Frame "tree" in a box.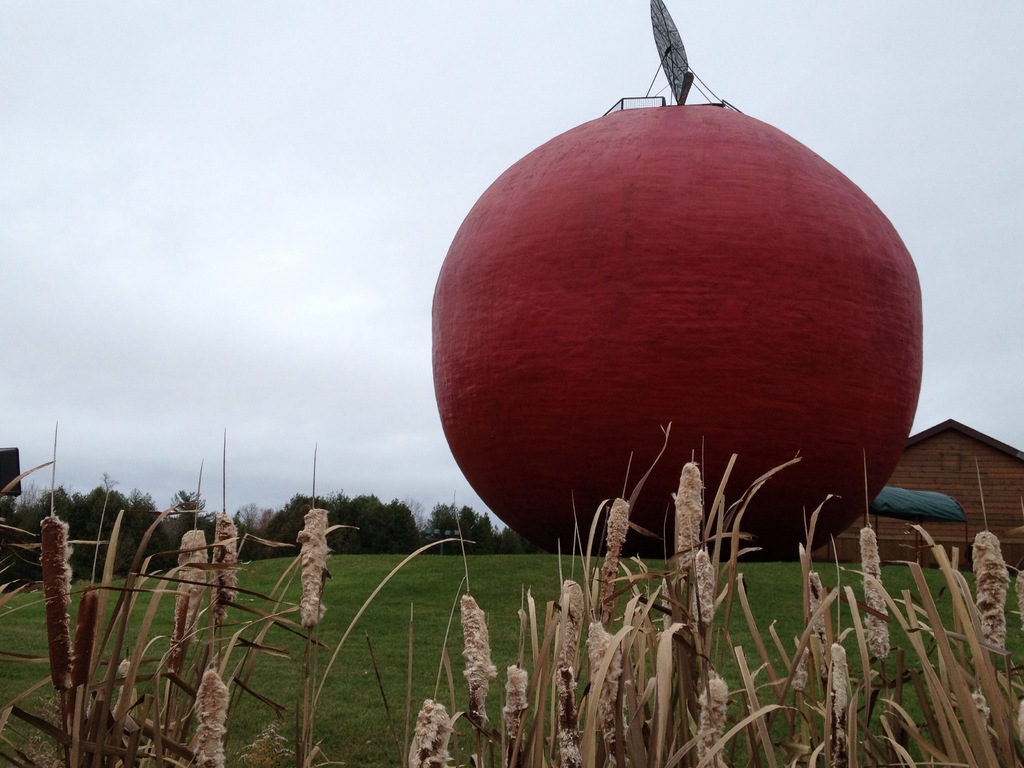
[428, 502, 464, 540].
